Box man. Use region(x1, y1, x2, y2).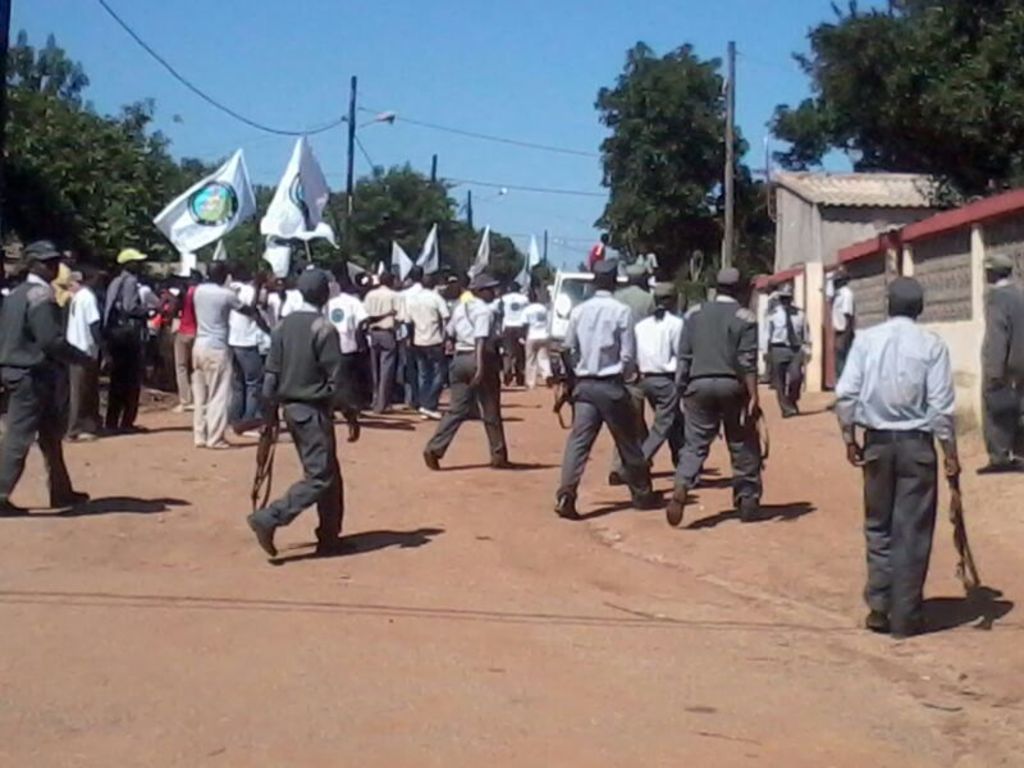
region(183, 265, 261, 439).
